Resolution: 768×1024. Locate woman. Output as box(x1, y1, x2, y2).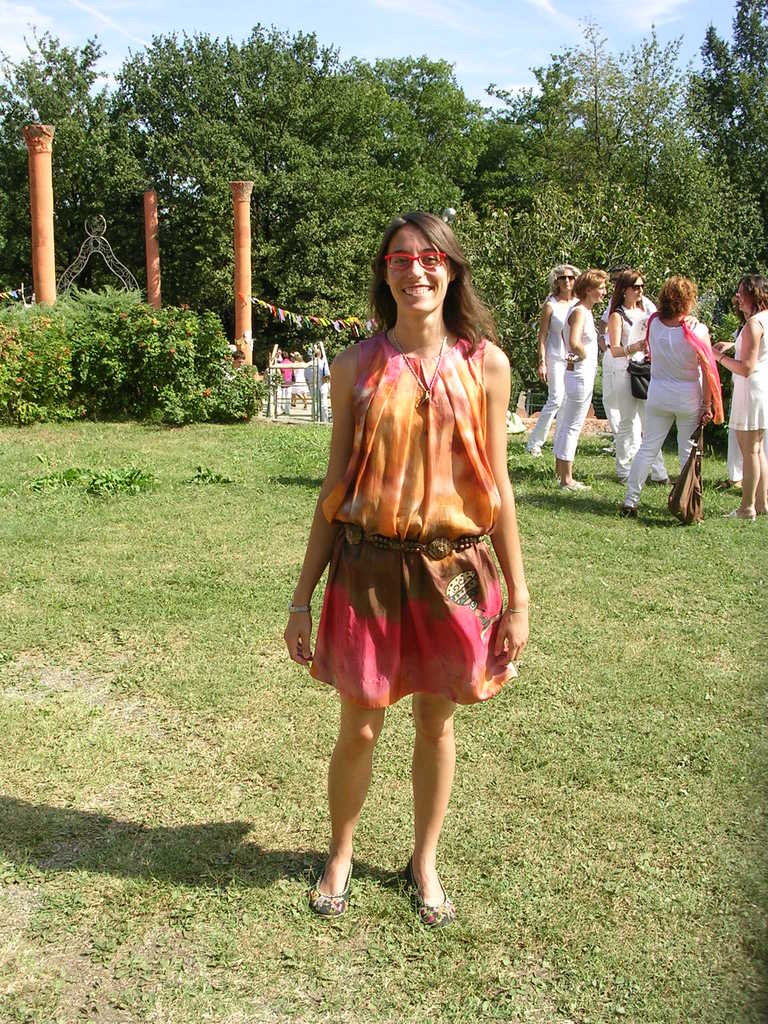
box(289, 206, 538, 849).
